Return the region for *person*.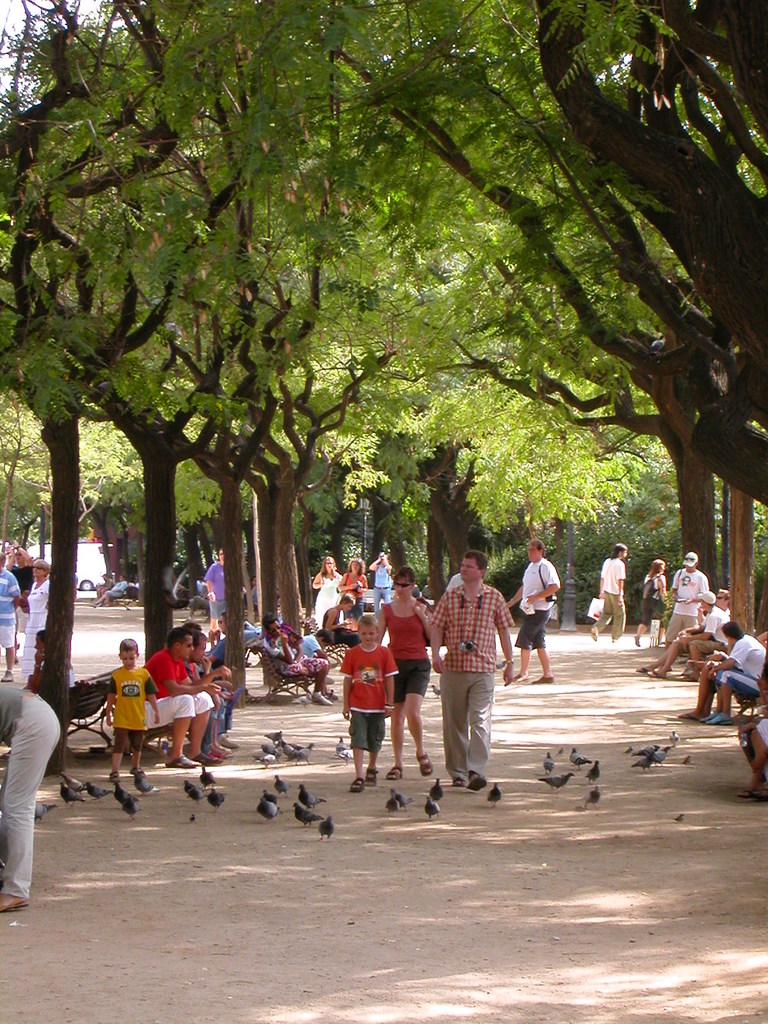
bbox=(335, 594, 406, 798).
